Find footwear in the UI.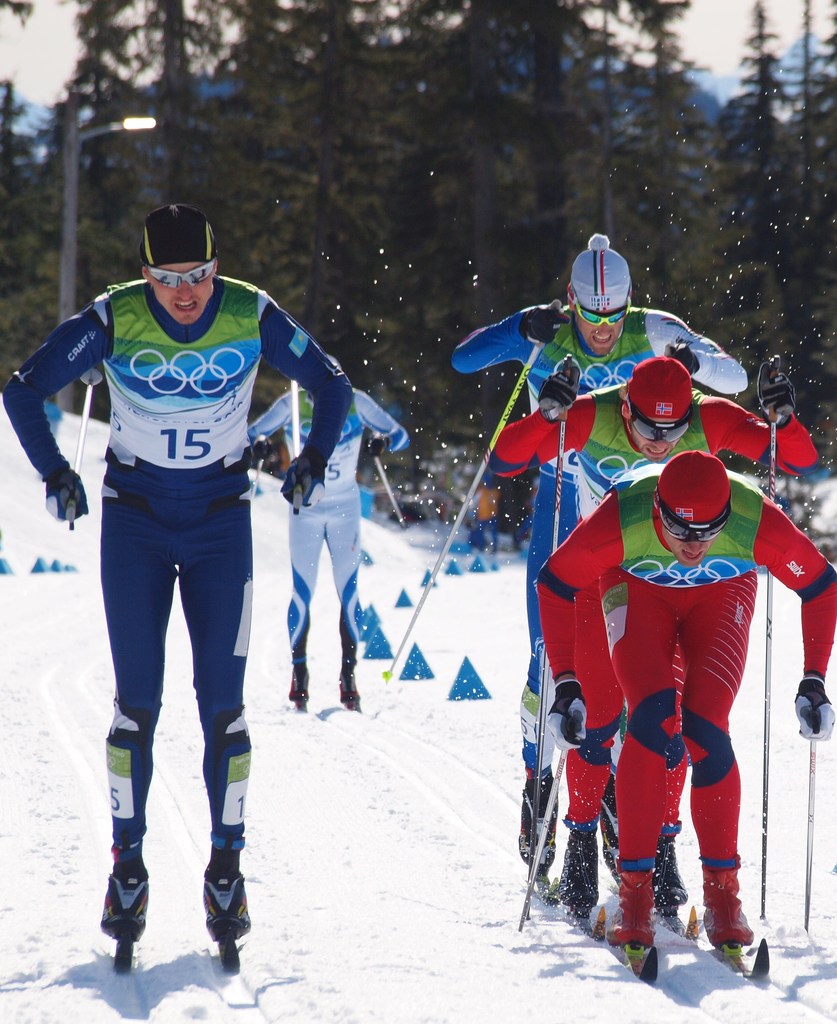
UI element at [x1=614, y1=872, x2=655, y2=940].
